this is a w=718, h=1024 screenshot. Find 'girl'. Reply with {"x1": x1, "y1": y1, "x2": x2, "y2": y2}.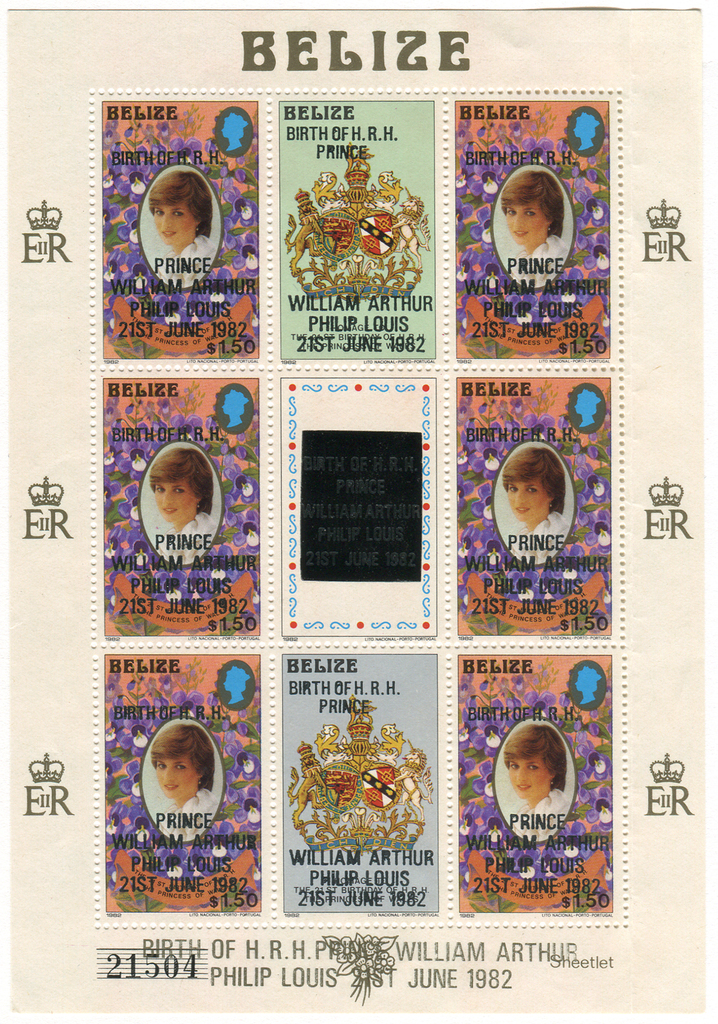
{"x1": 149, "y1": 722, "x2": 218, "y2": 836}.
